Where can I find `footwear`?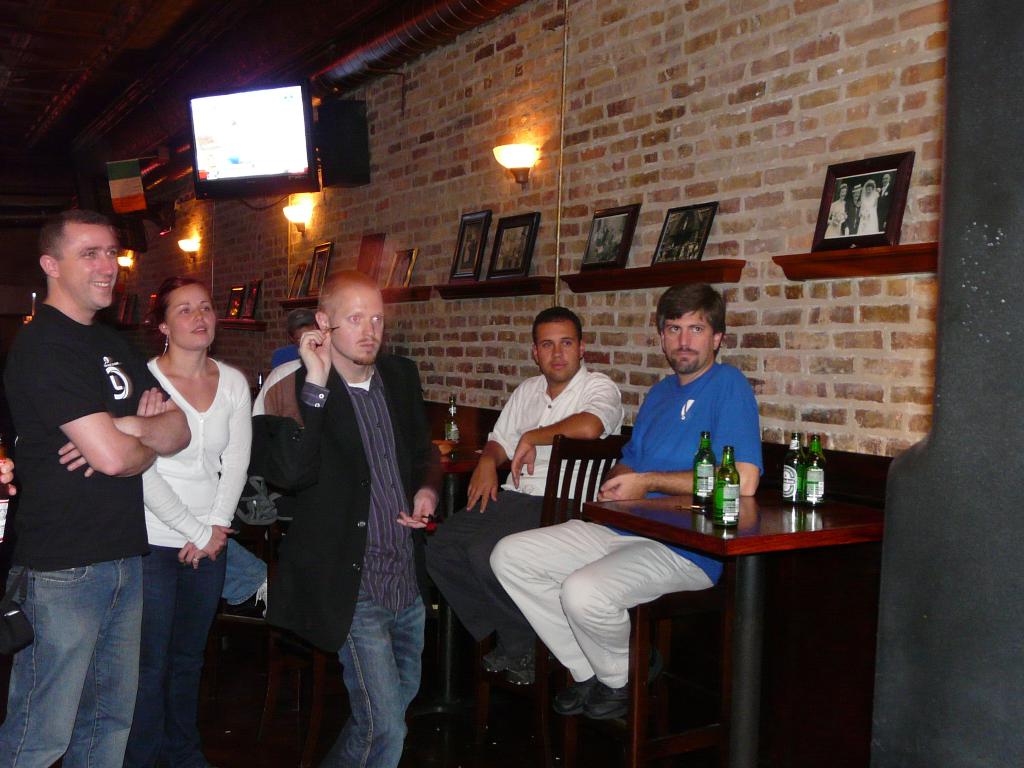
You can find it at [left=558, top=668, right=594, bottom=710].
